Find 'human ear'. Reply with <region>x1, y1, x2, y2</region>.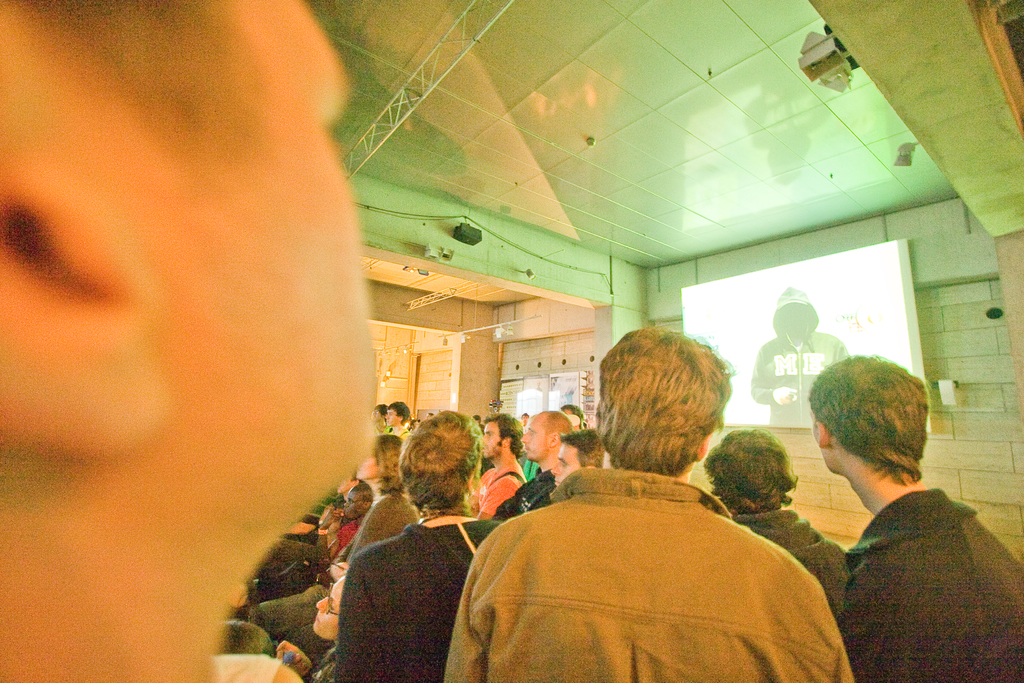
<region>699, 433, 711, 459</region>.
